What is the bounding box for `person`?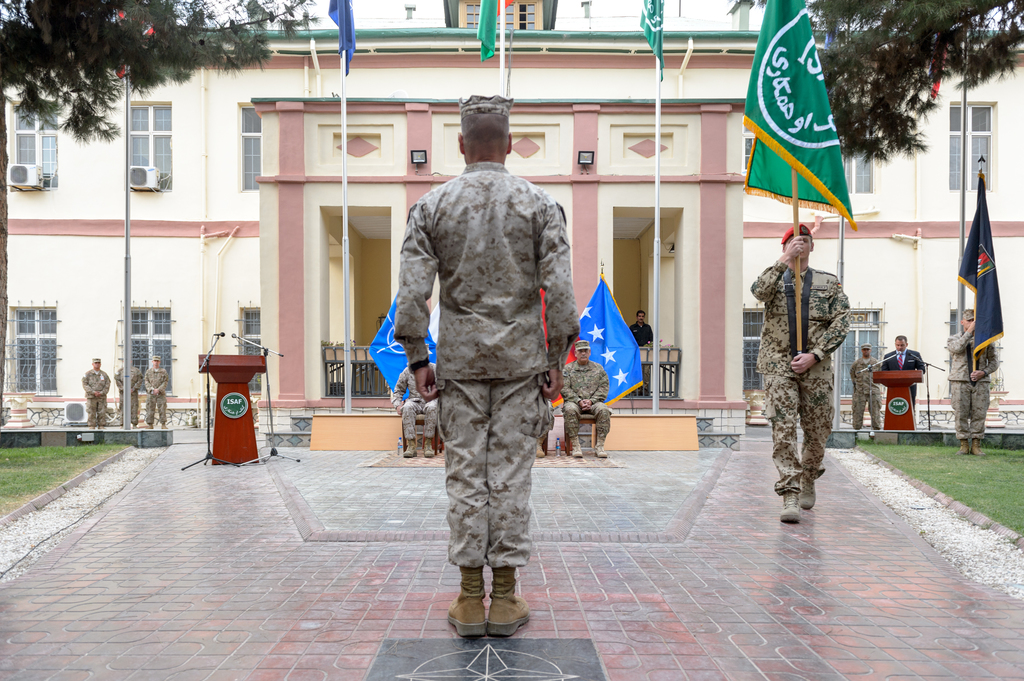
390/92/583/639.
